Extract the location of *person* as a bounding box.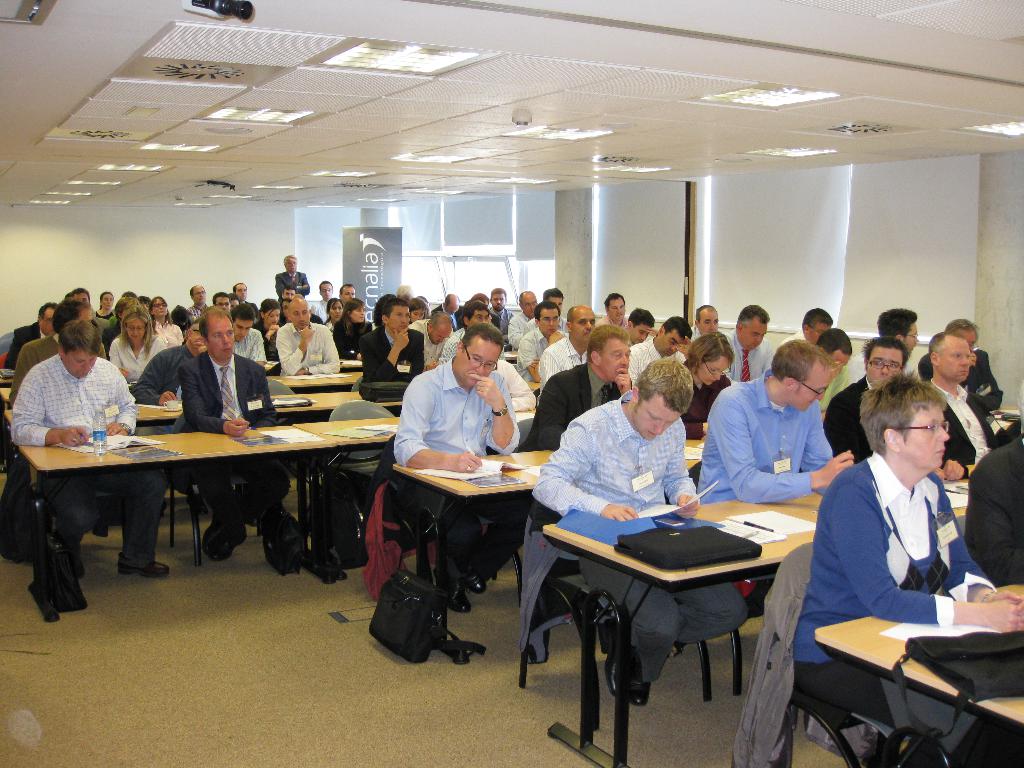
detection(9, 298, 111, 403).
